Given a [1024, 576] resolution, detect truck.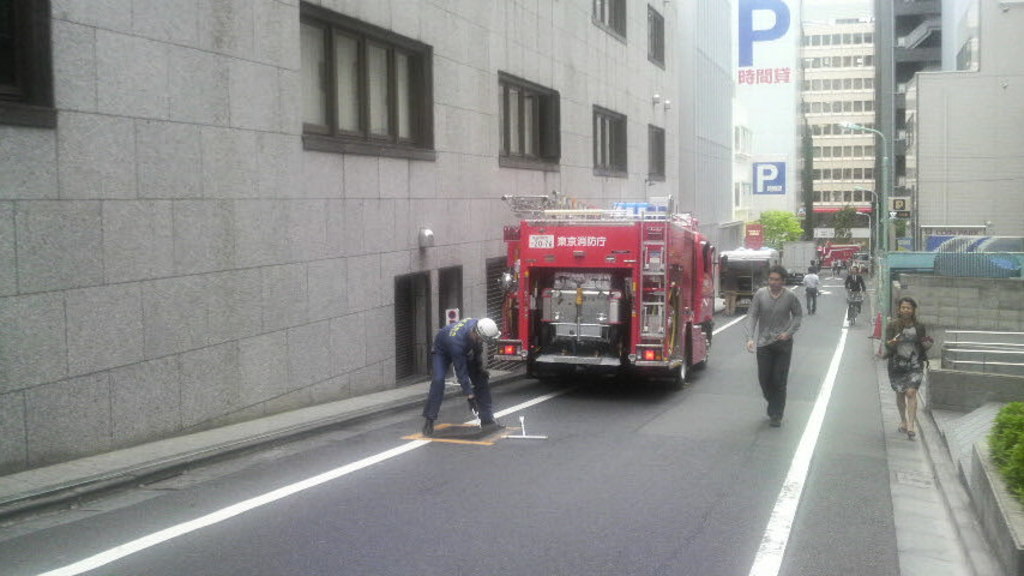
region(781, 238, 824, 278).
